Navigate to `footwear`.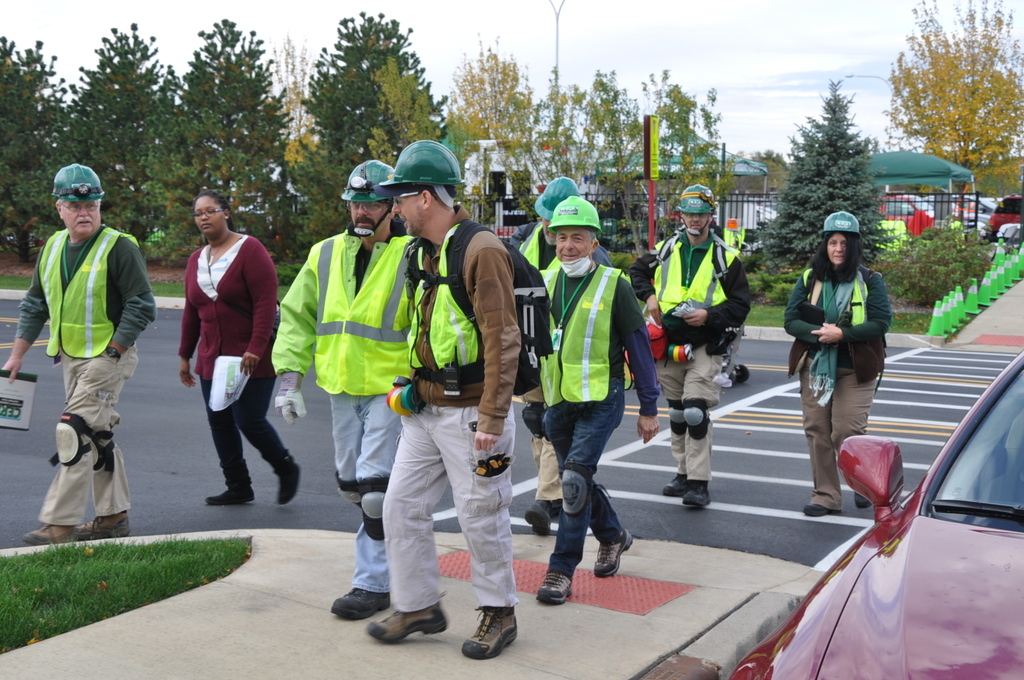
Navigation target: bbox(853, 479, 874, 509).
